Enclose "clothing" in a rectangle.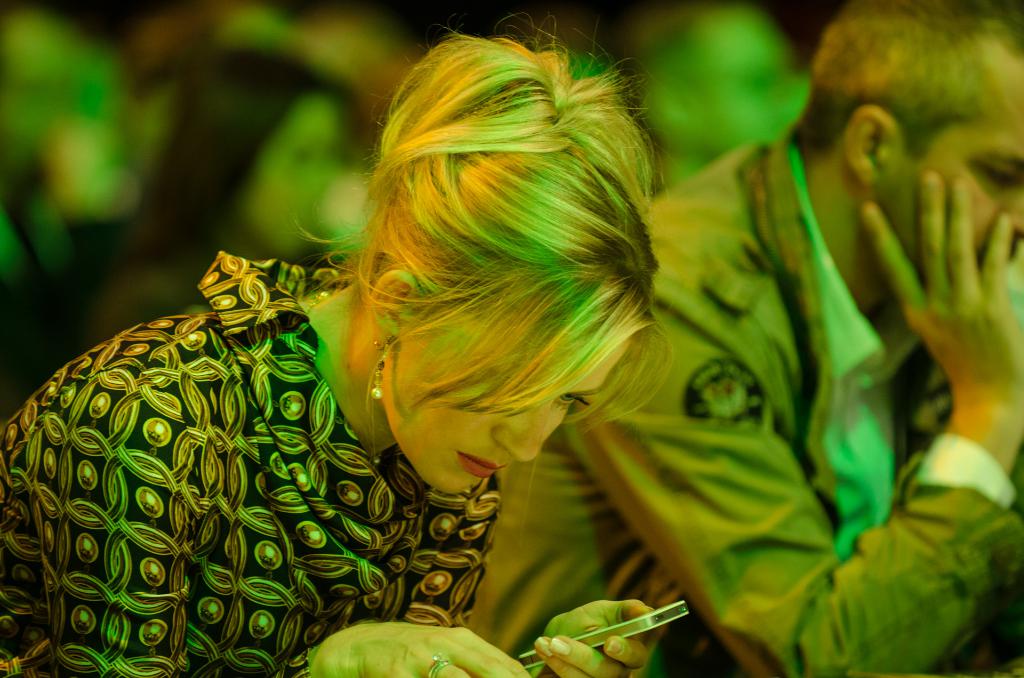
select_region(456, 138, 1023, 677).
